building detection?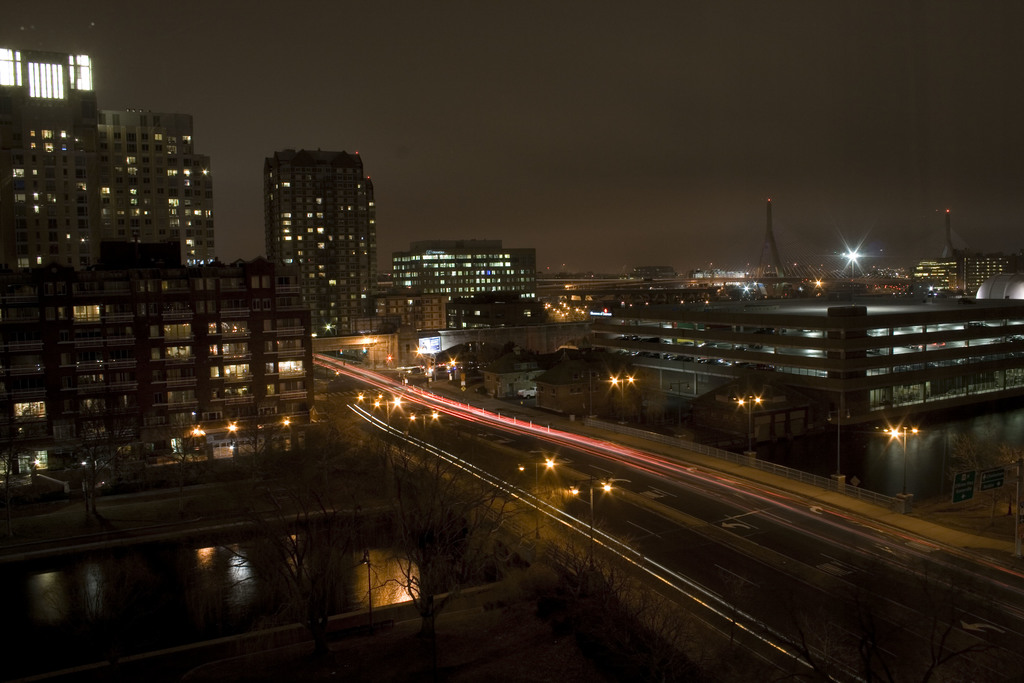
detection(10, 60, 241, 319)
